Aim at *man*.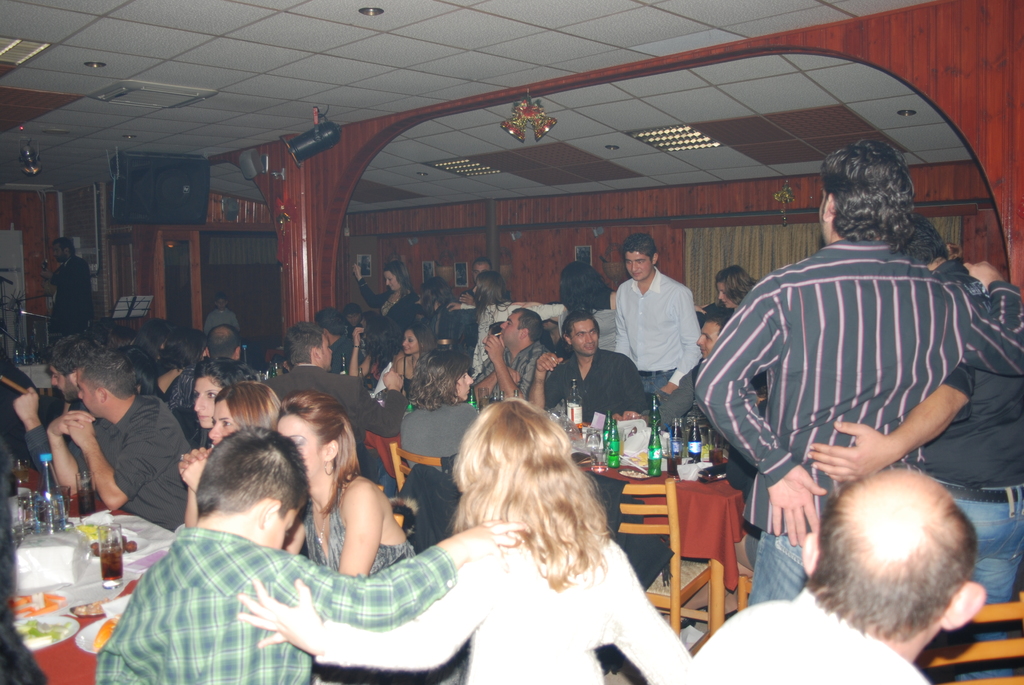
Aimed at [531, 313, 648, 423].
